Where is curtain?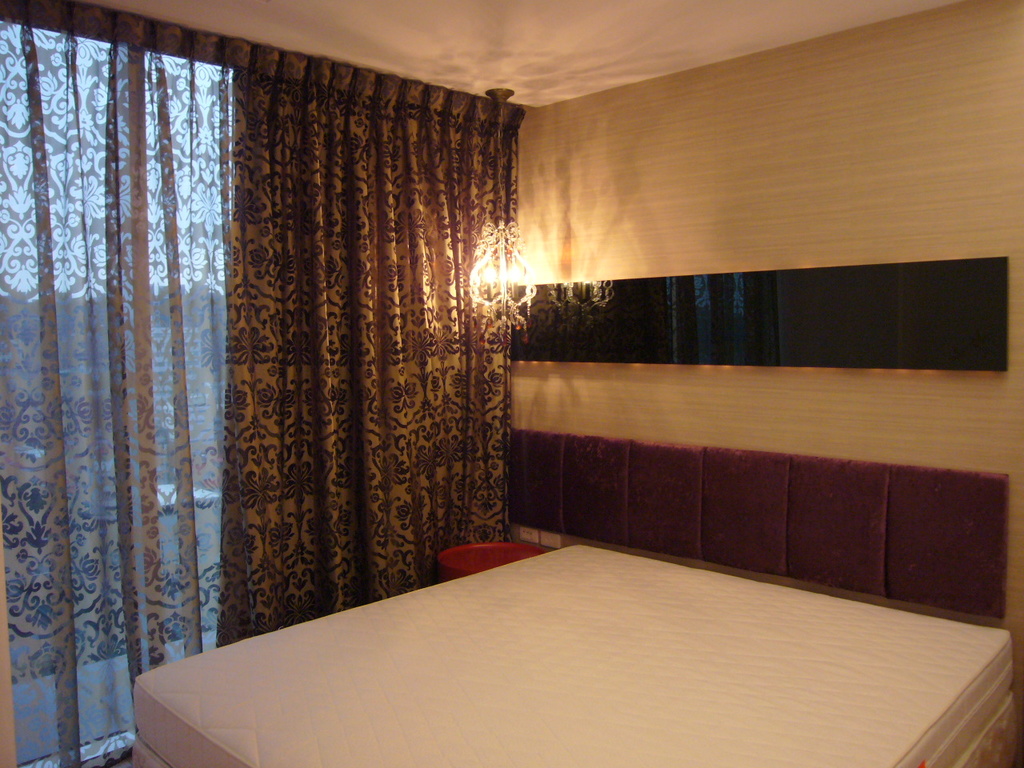
left=18, top=11, right=268, bottom=767.
